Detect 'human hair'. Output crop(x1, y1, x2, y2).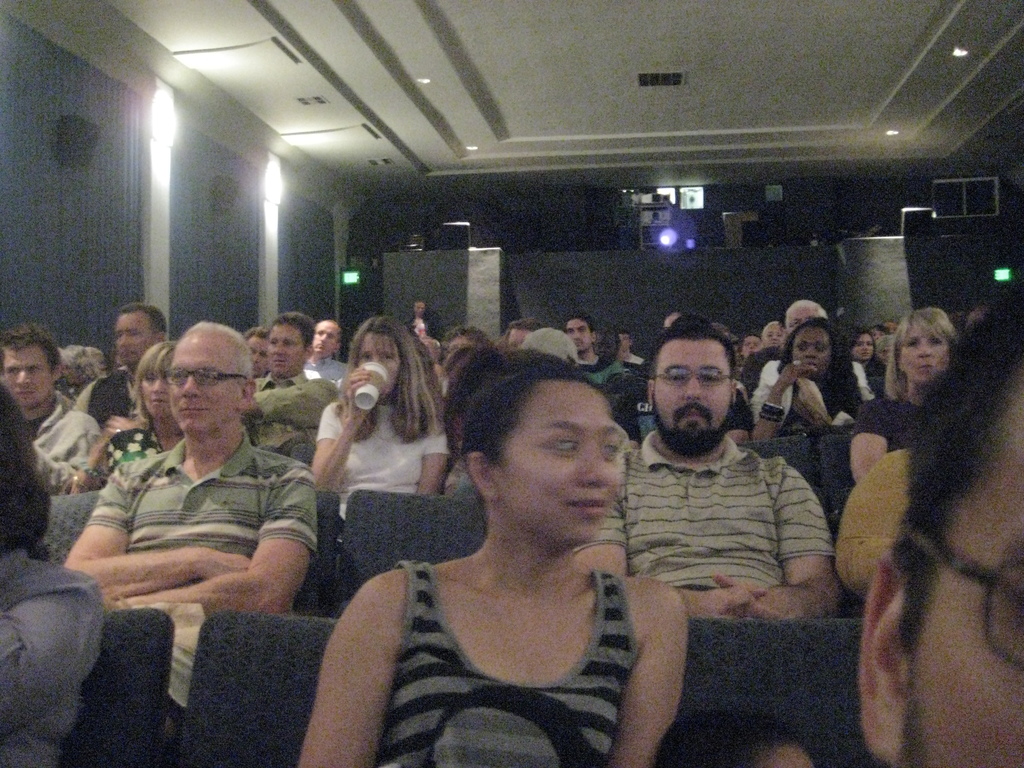
crop(0, 324, 59, 386).
